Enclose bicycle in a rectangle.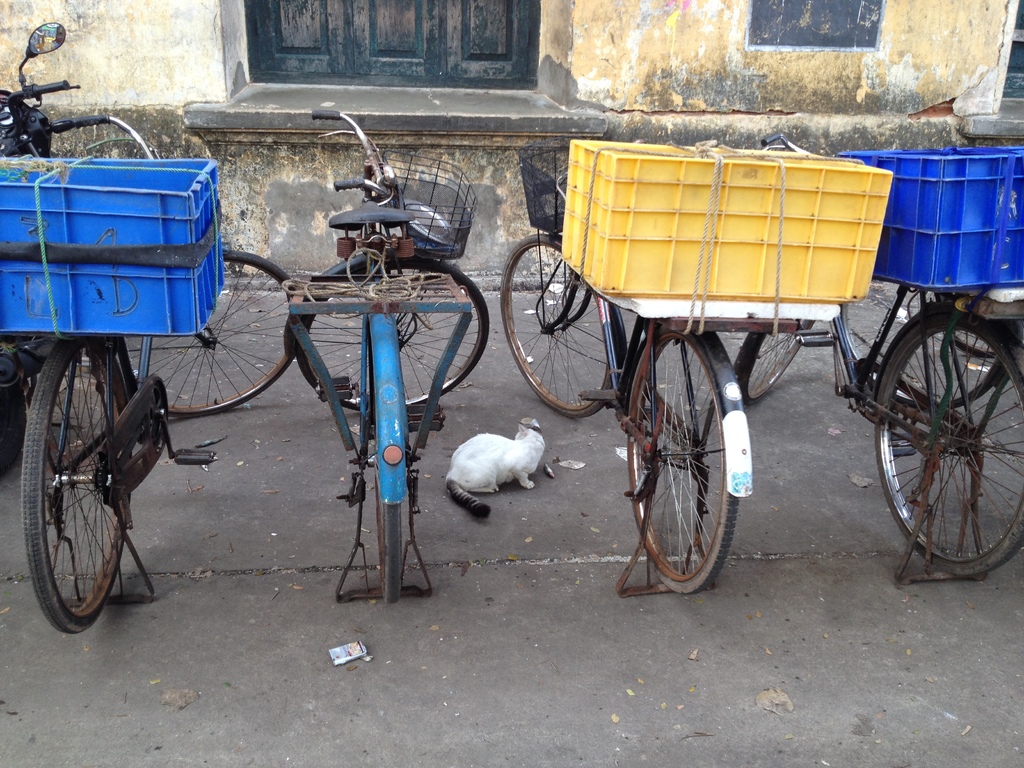
{"left": 285, "top": 108, "right": 495, "bottom": 601}.
